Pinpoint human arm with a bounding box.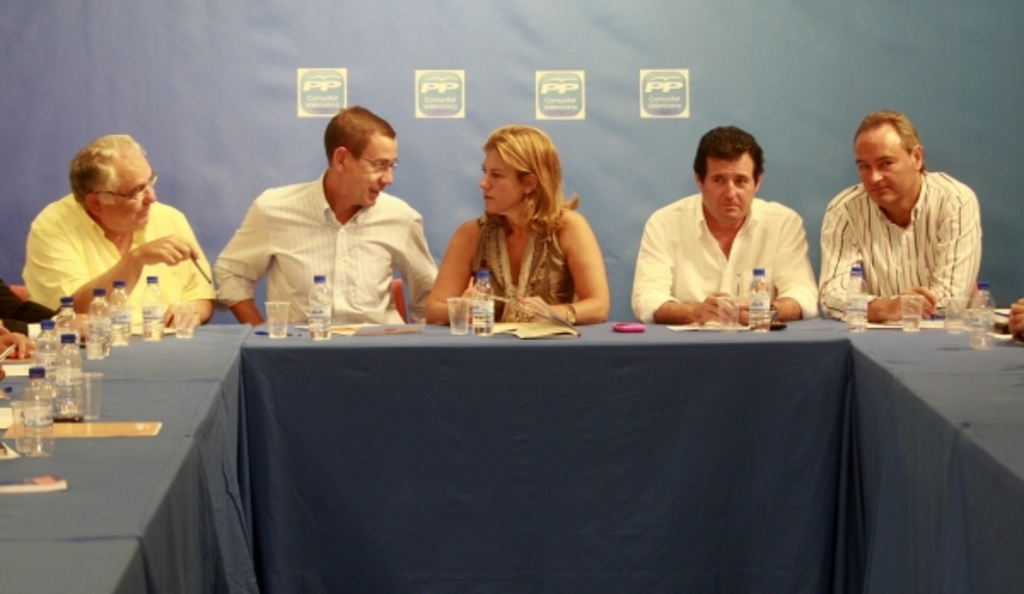
left=396, top=200, right=485, bottom=326.
